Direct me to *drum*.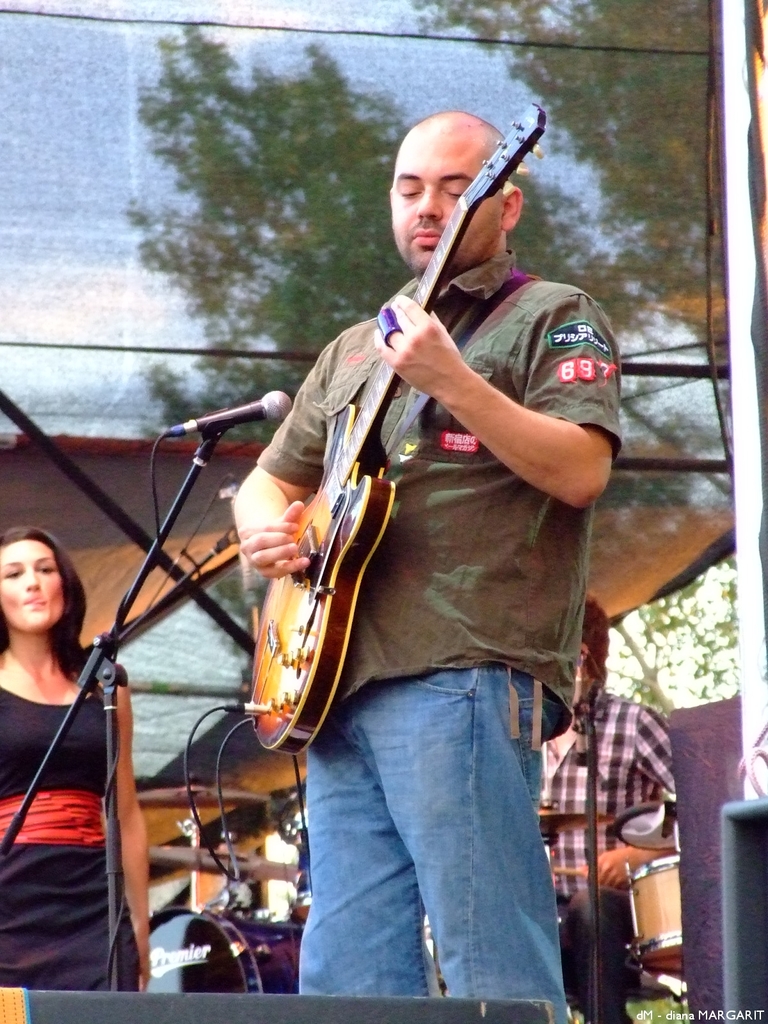
Direction: [x1=149, y1=923, x2=302, y2=993].
